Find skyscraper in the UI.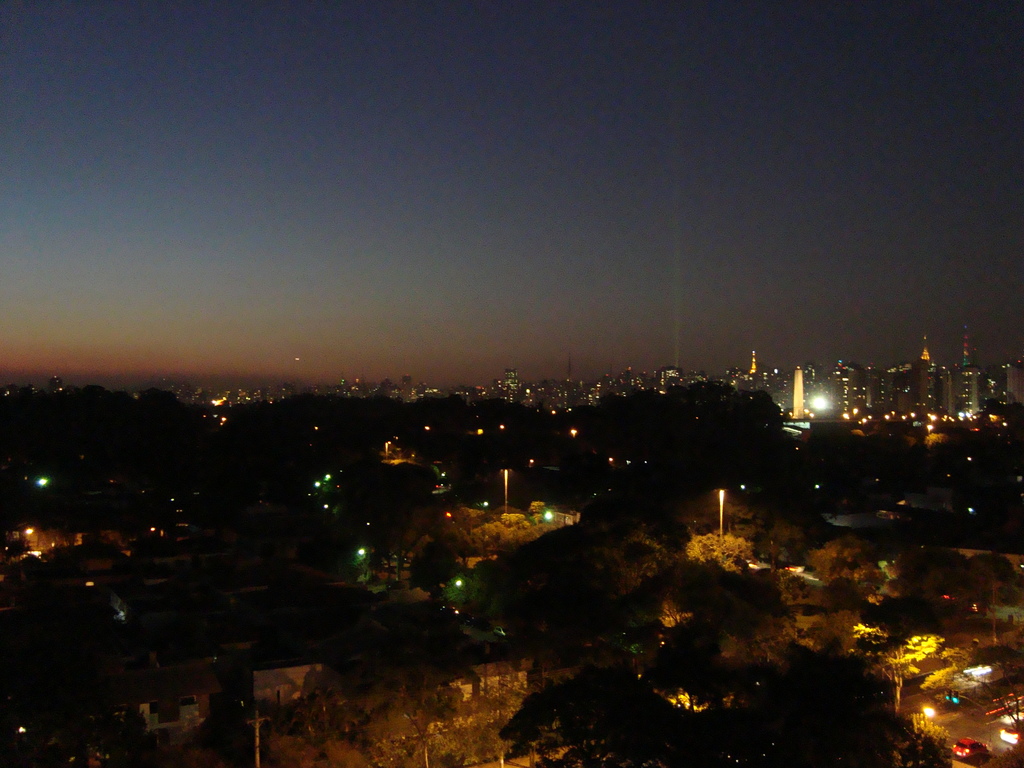
UI element at {"x1": 792, "y1": 365, "x2": 806, "y2": 421}.
